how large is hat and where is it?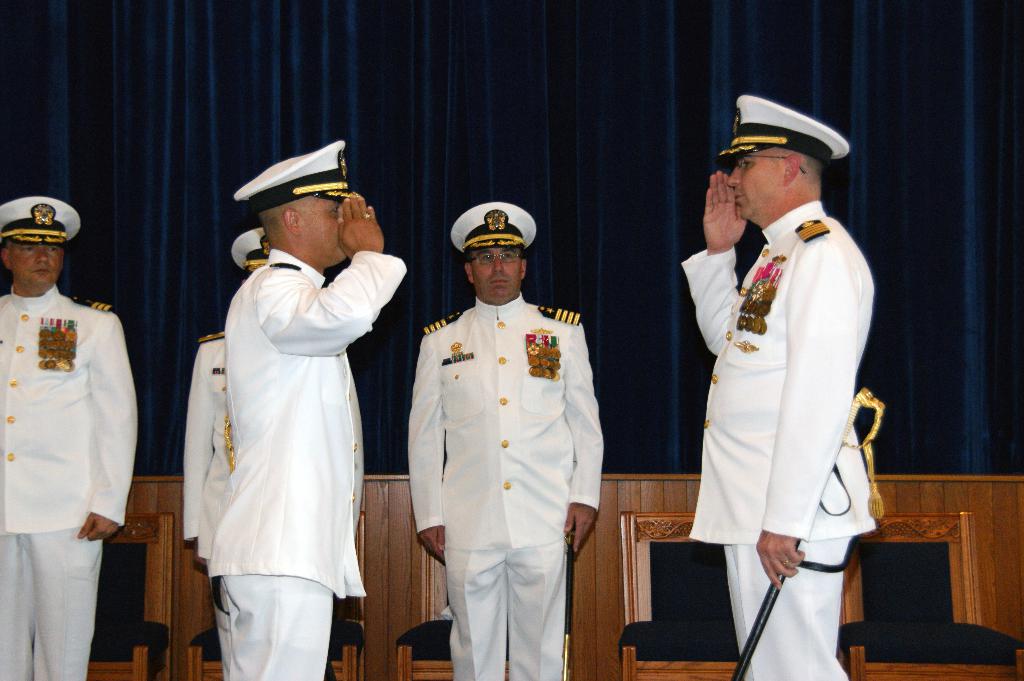
Bounding box: crop(0, 196, 80, 246).
